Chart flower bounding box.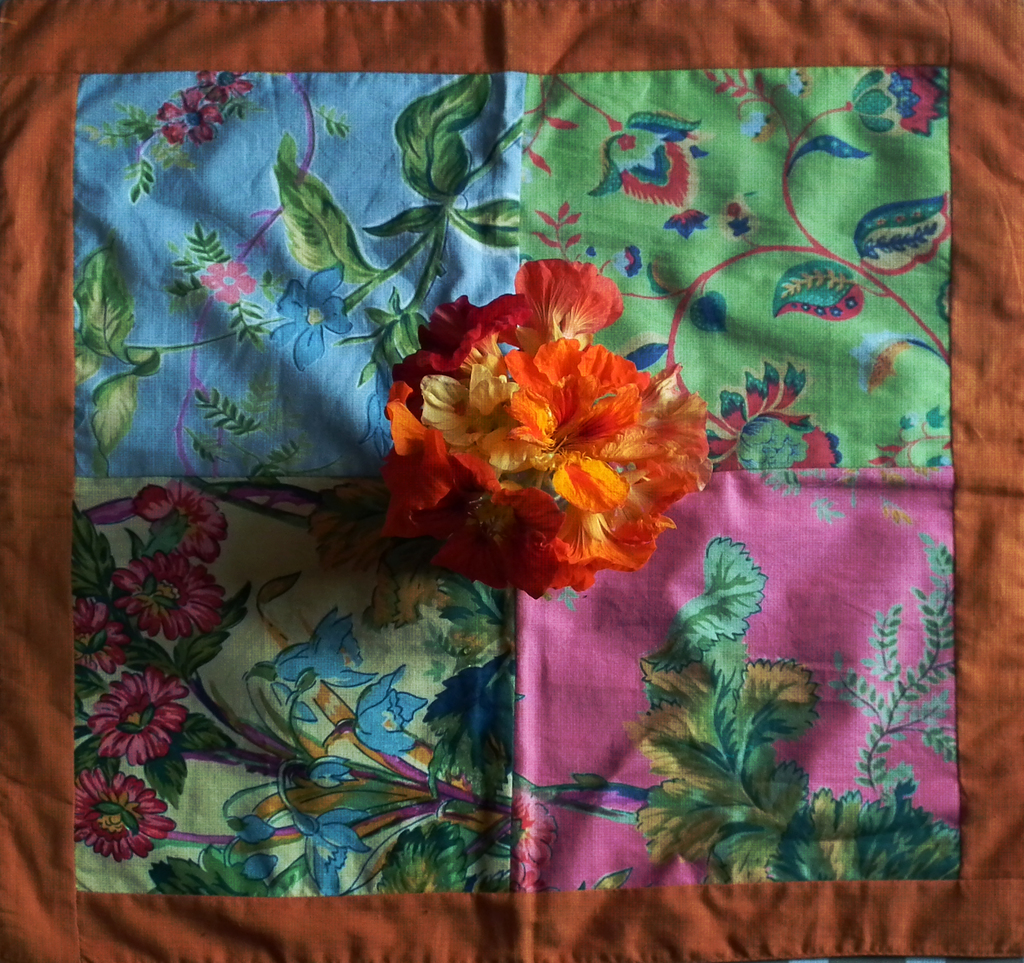
Charted: {"x1": 413, "y1": 309, "x2": 708, "y2": 548}.
